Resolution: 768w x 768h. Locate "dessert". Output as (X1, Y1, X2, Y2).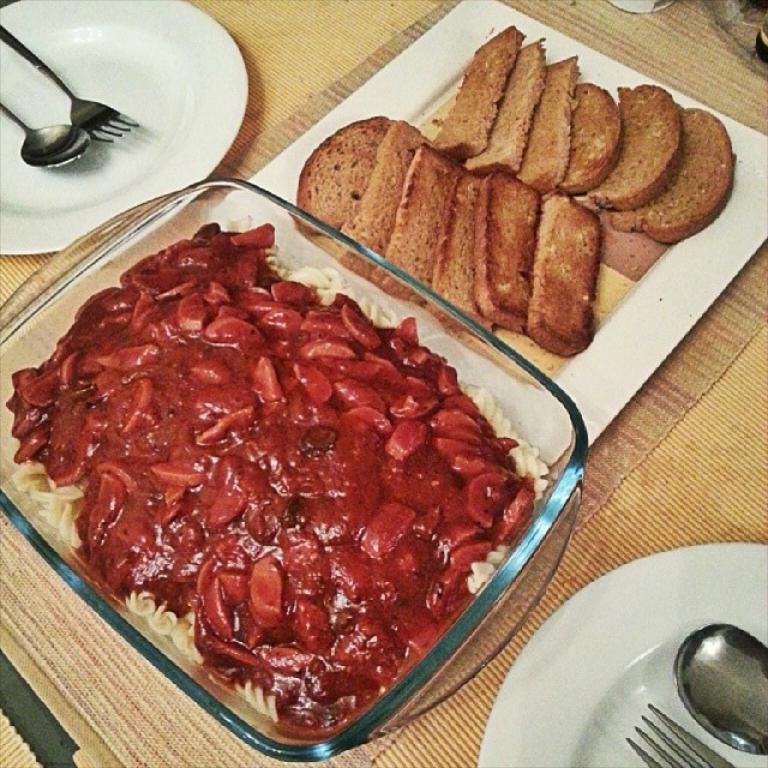
(288, 118, 390, 252).
